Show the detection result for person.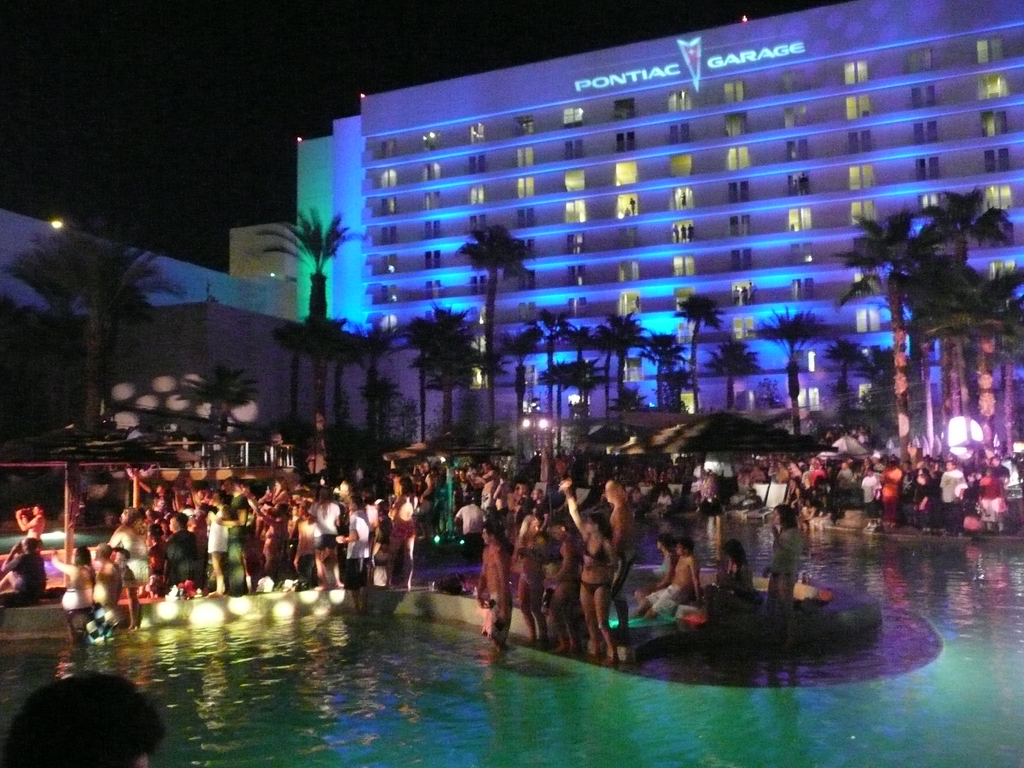
locate(571, 512, 623, 665).
